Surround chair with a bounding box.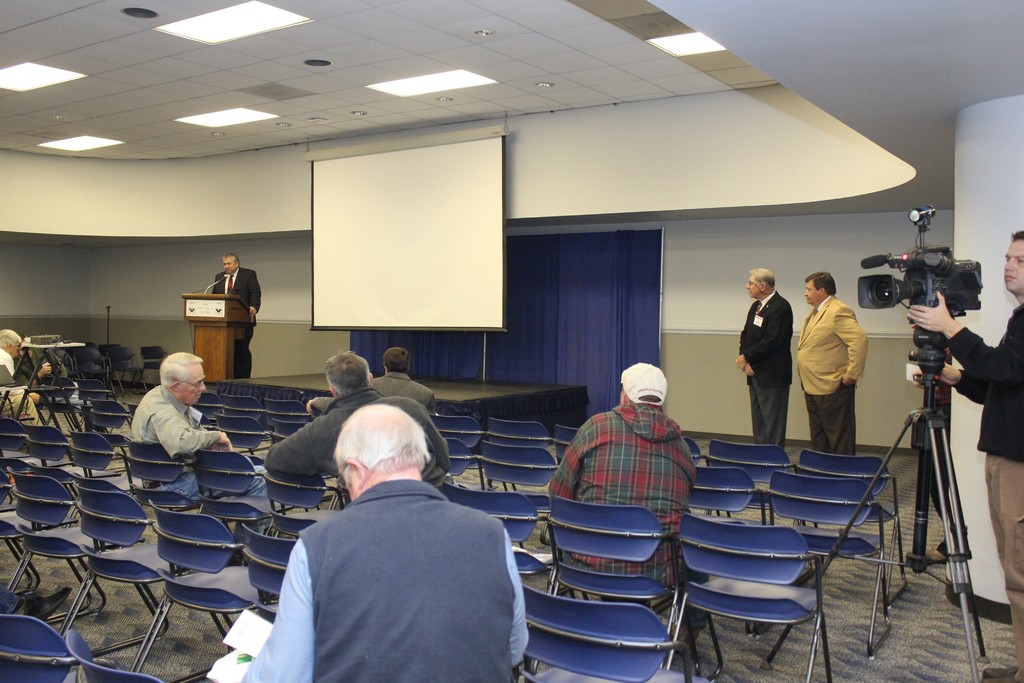
x1=707 y1=441 x2=810 y2=530.
